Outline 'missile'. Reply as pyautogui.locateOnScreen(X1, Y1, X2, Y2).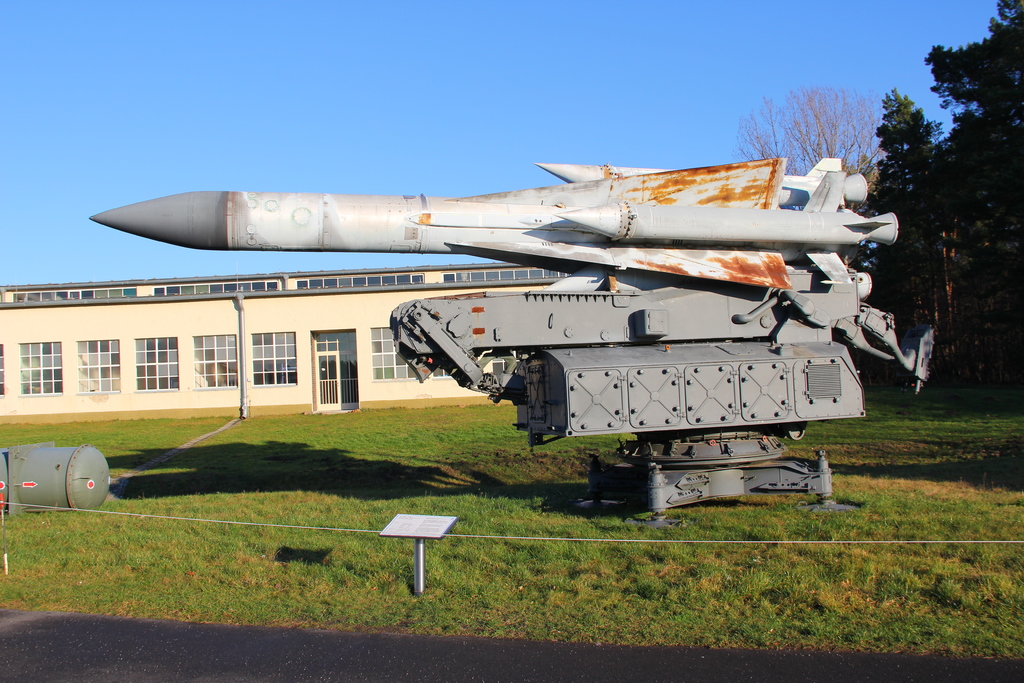
pyautogui.locateOnScreen(95, 124, 947, 504).
